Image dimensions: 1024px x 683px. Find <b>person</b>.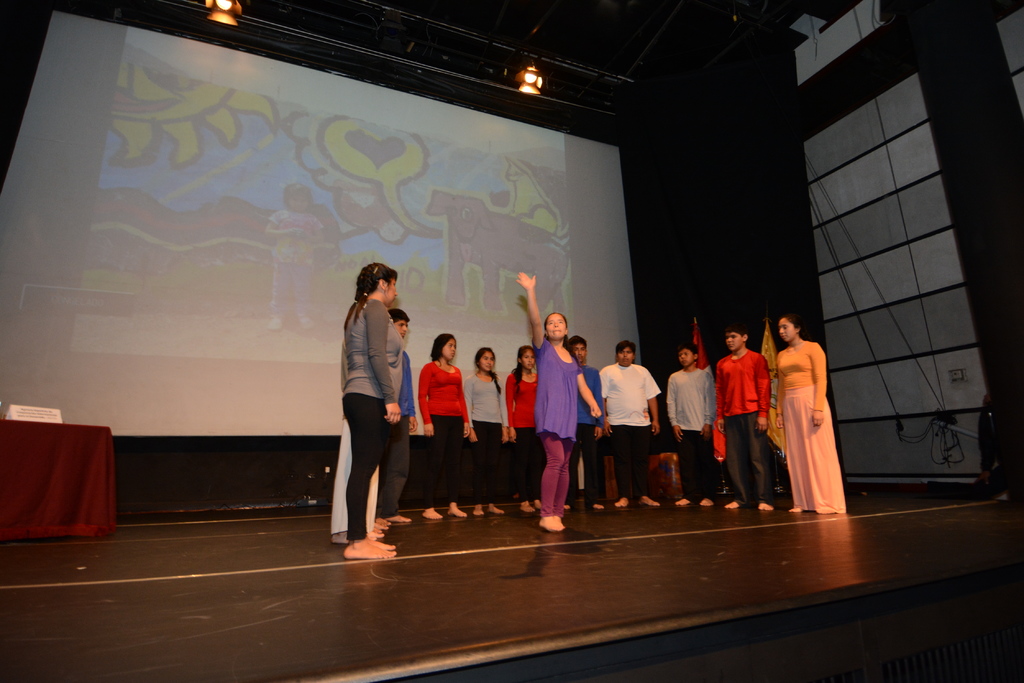
462/342/509/515.
